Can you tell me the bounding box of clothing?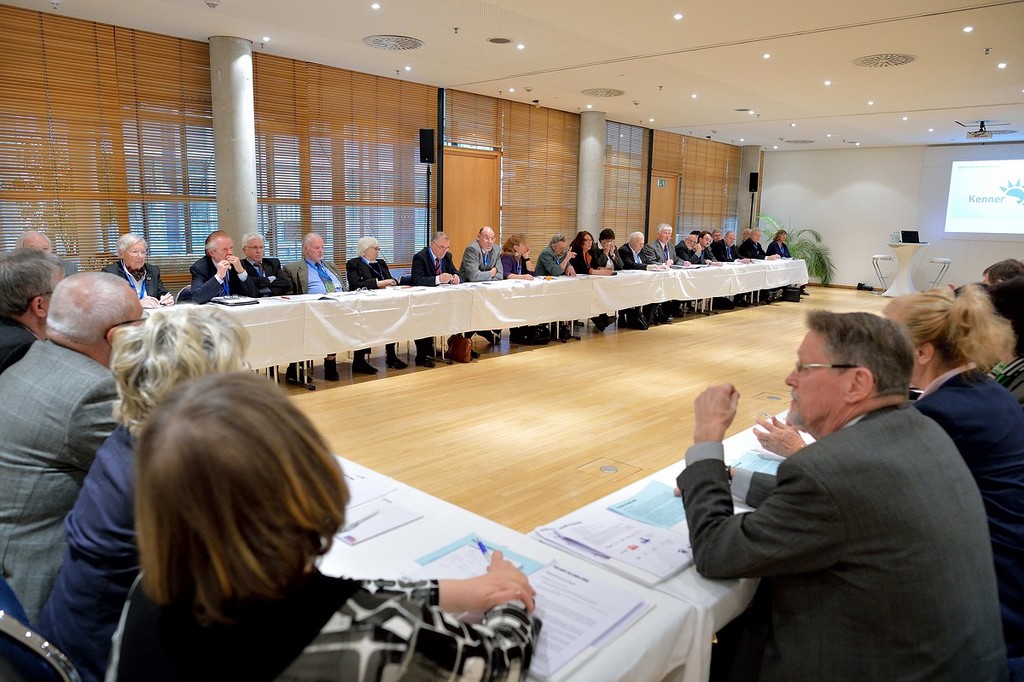
bbox(287, 260, 347, 294).
